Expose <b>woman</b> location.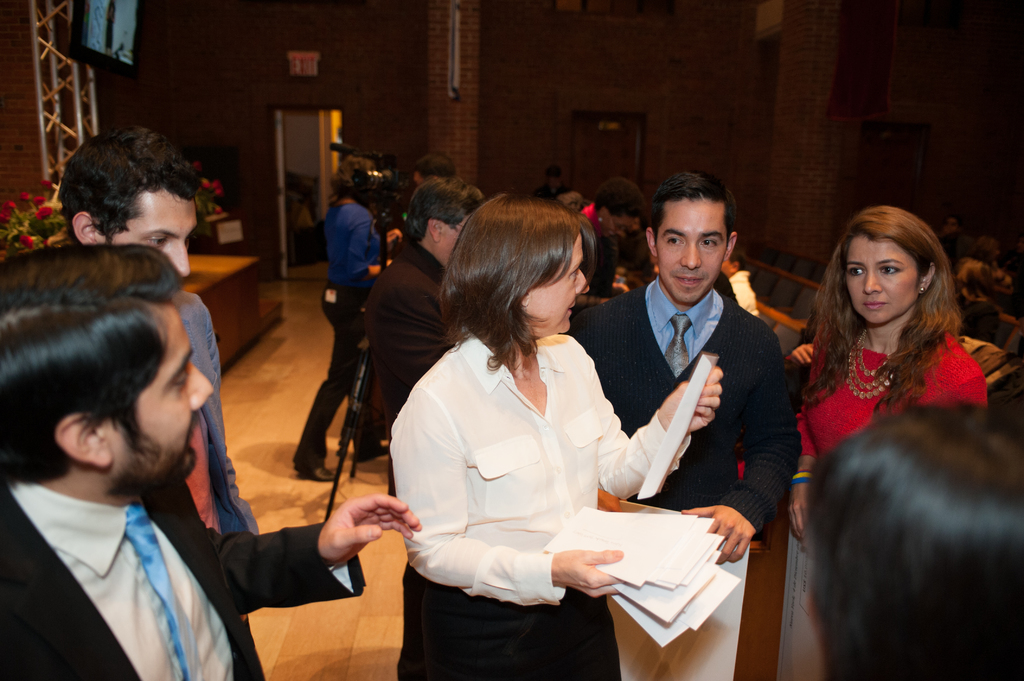
Exposed at <region>395, 193, 676, 680</region>.
